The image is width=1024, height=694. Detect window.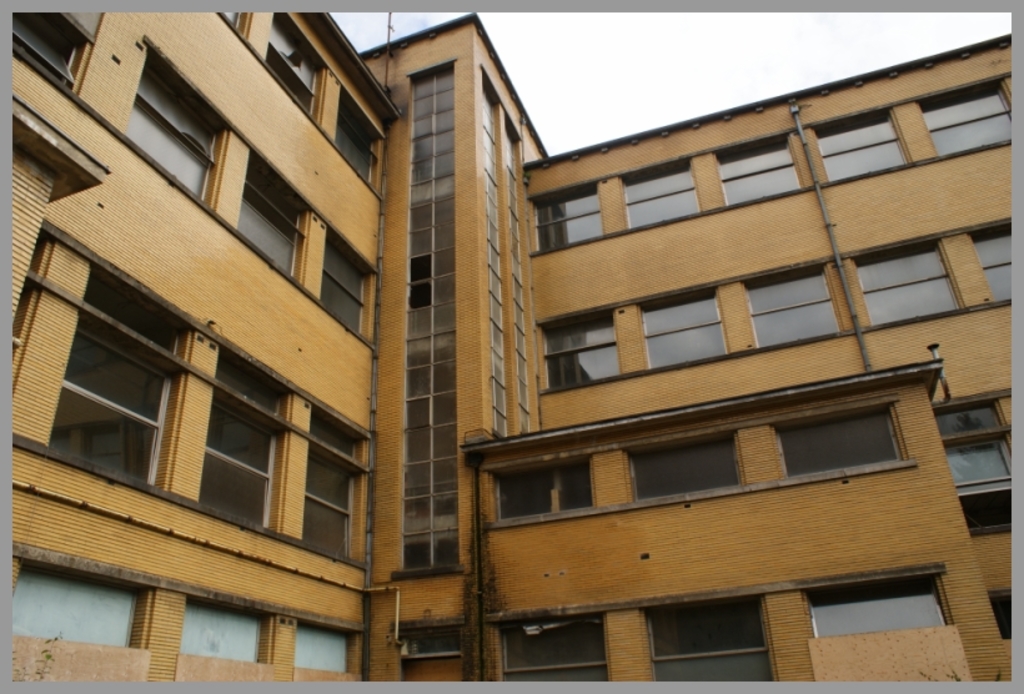
Detection: <box>124,47,224,207</box>.
